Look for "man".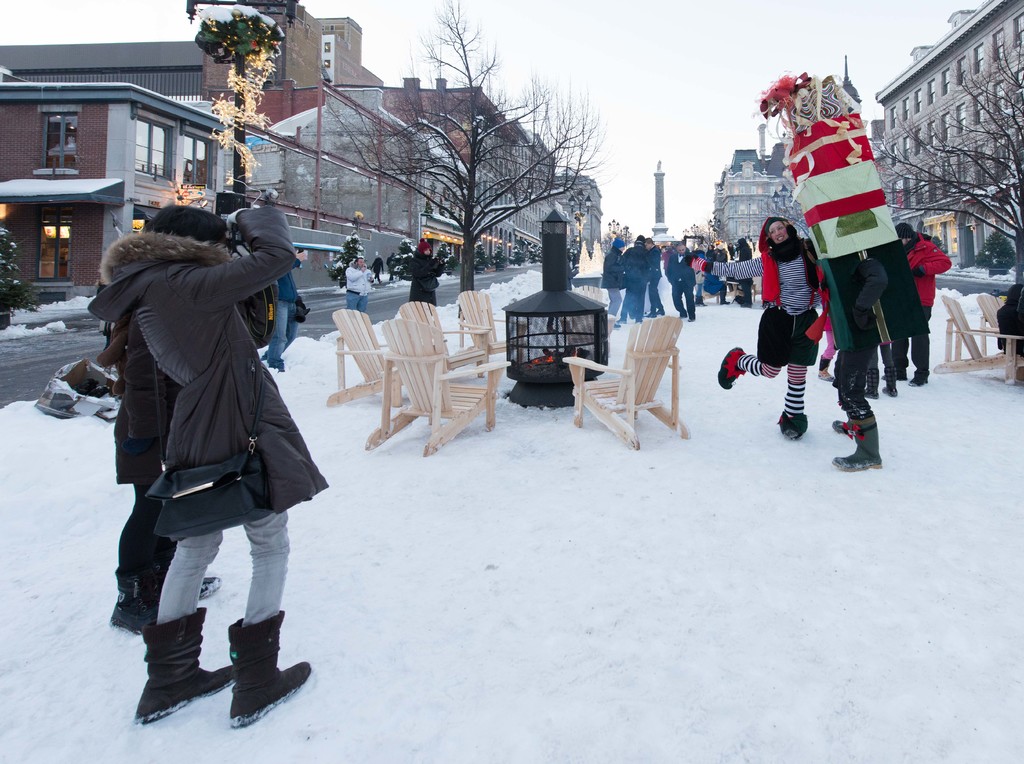
Found: 643, 236, 670, 318.
